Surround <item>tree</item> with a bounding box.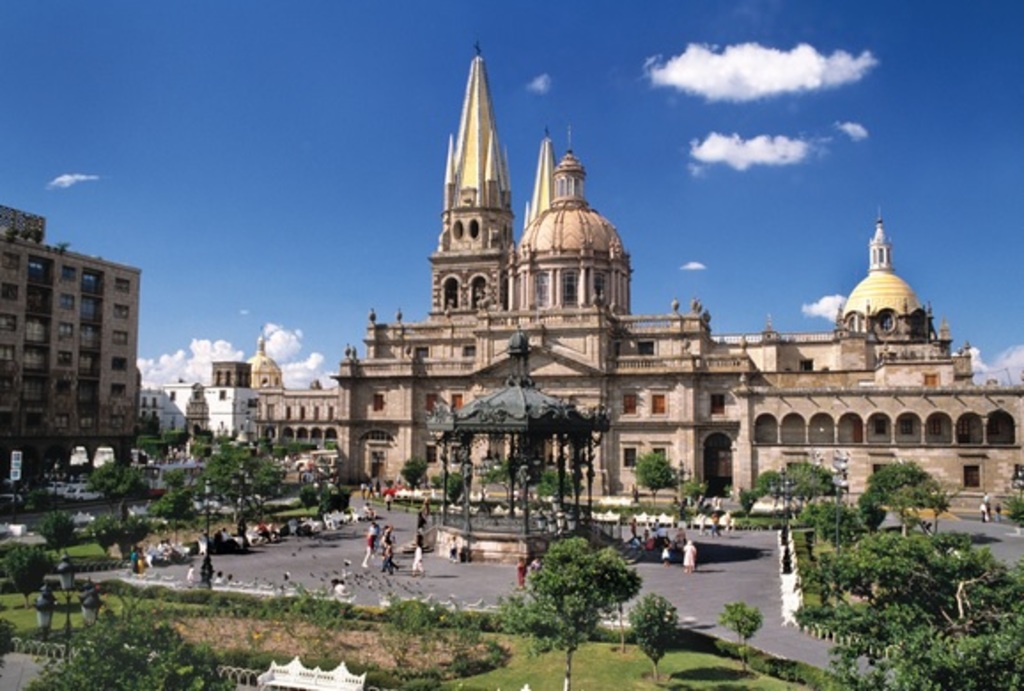
(left=425, top=461, right=475, bottom=505).
